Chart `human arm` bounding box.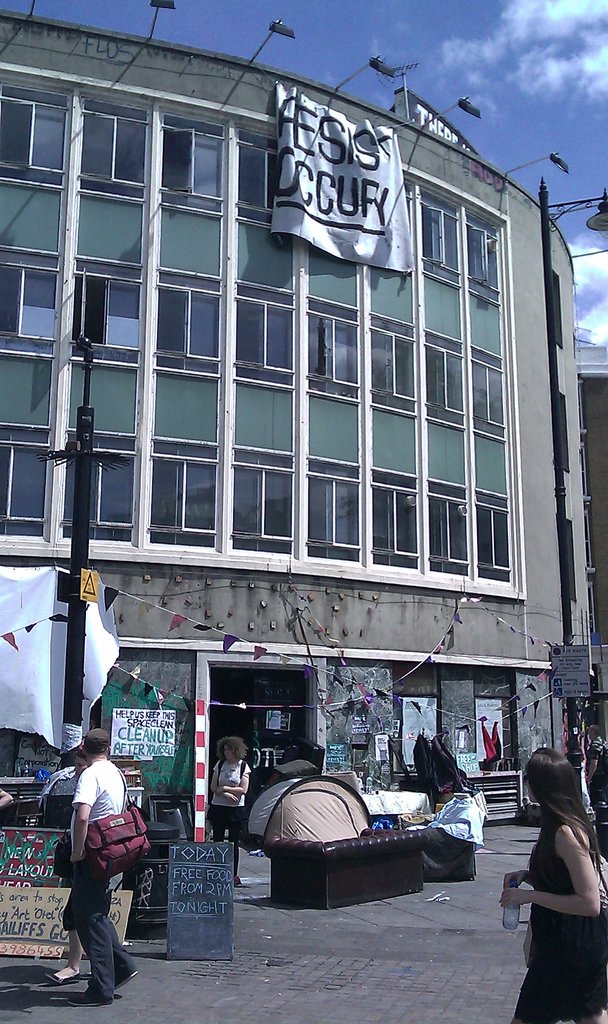
Charted: <region>499, 826, 598, 914</region>.
